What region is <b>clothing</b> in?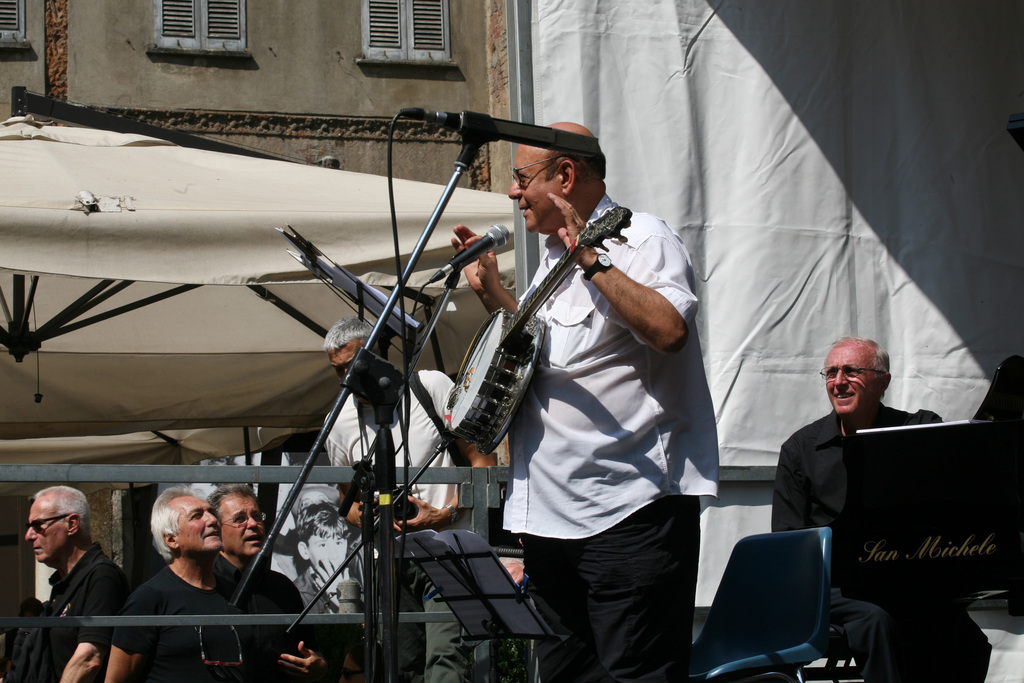
bbox(117, 561, 305, 682).
